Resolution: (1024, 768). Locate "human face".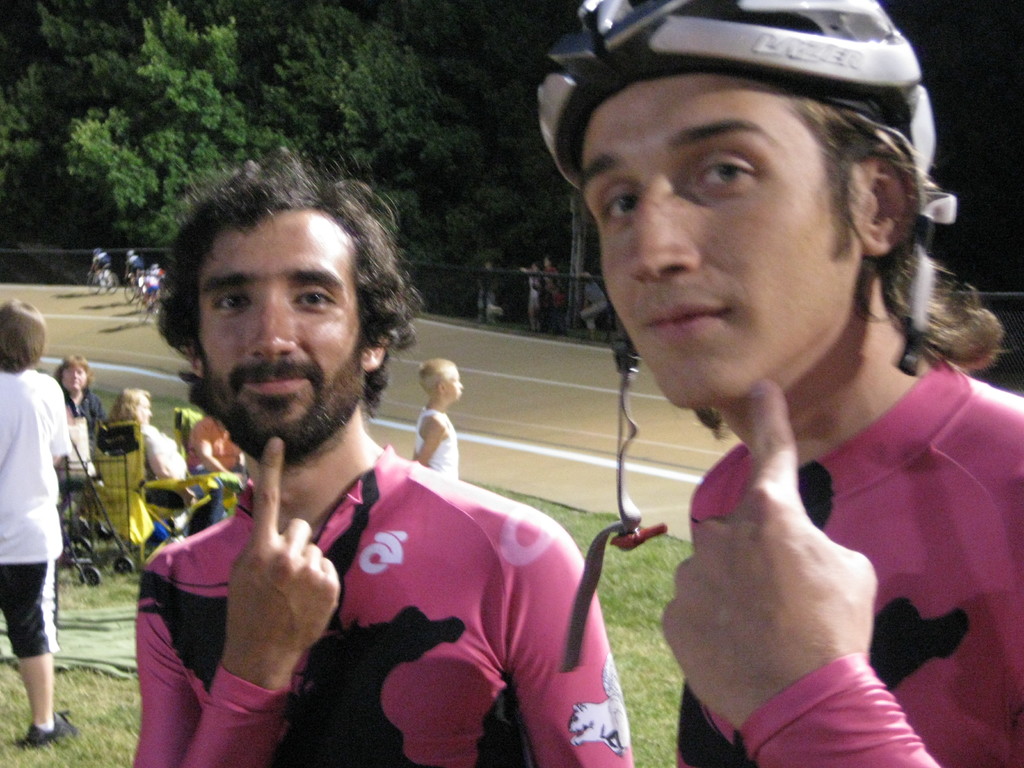
box(197, 207, 361, 471).
